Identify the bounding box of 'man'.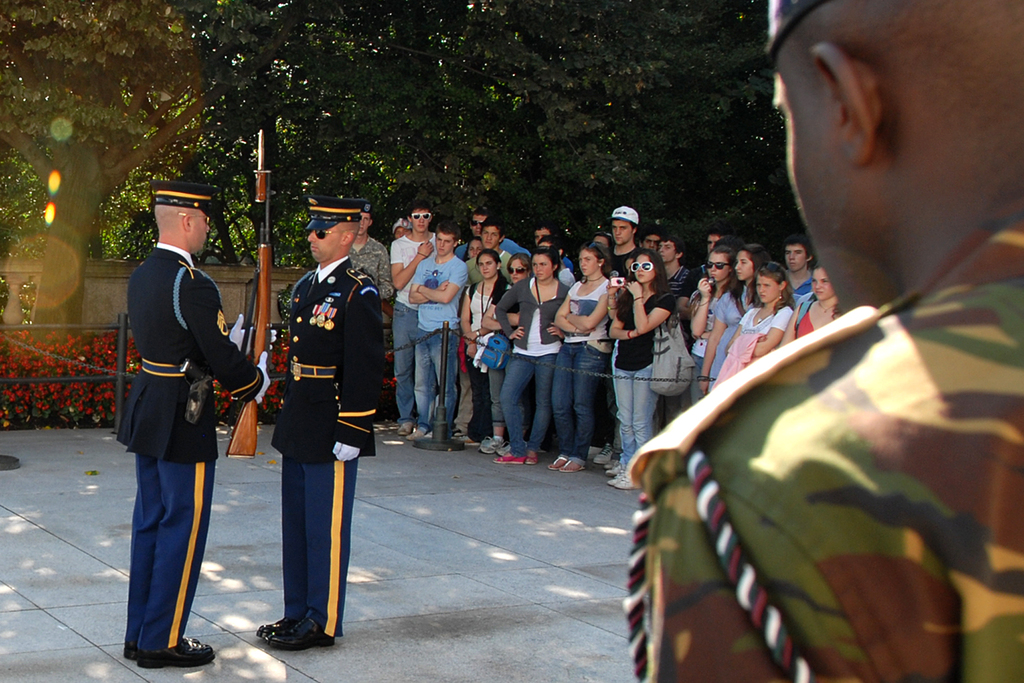
bbox(605, 204, 640, 281).
